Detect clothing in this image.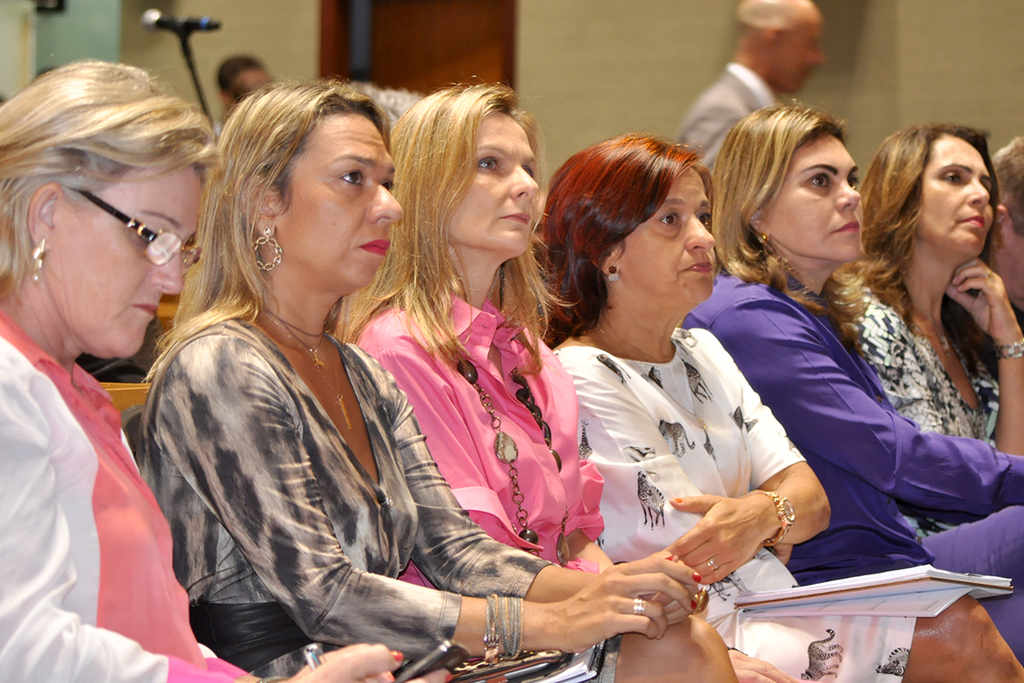
Detection: 678, 261, 1023, 669.
